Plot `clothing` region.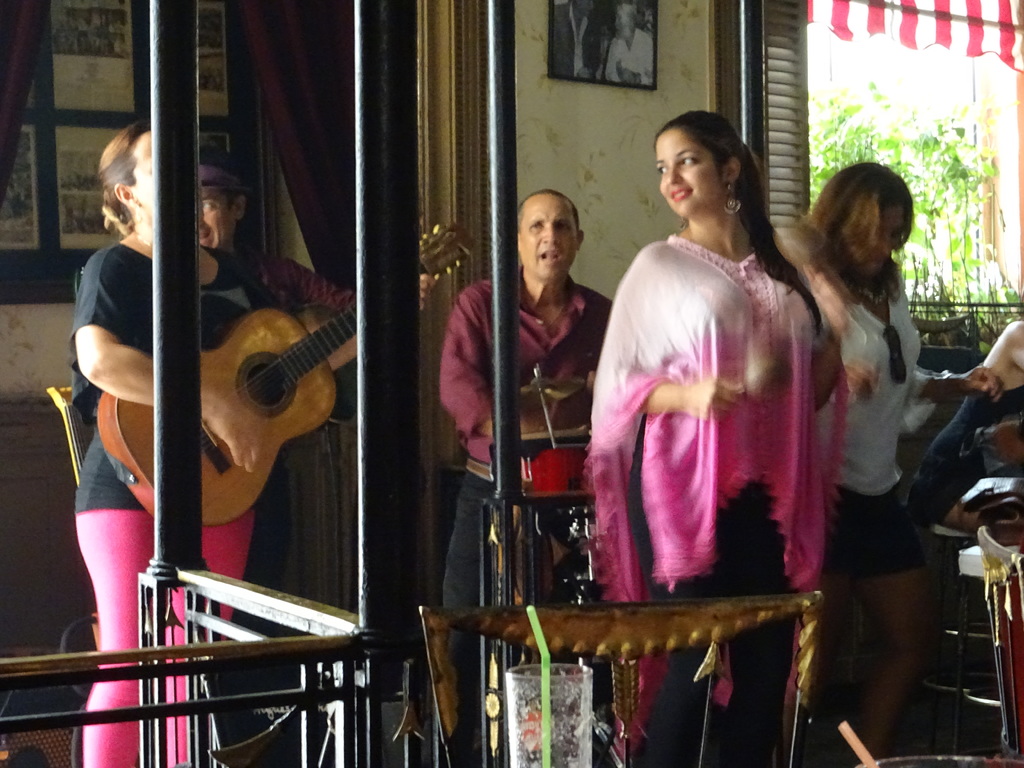
Plotted at [x1=576, y1=155, x2=864, y2=675].
